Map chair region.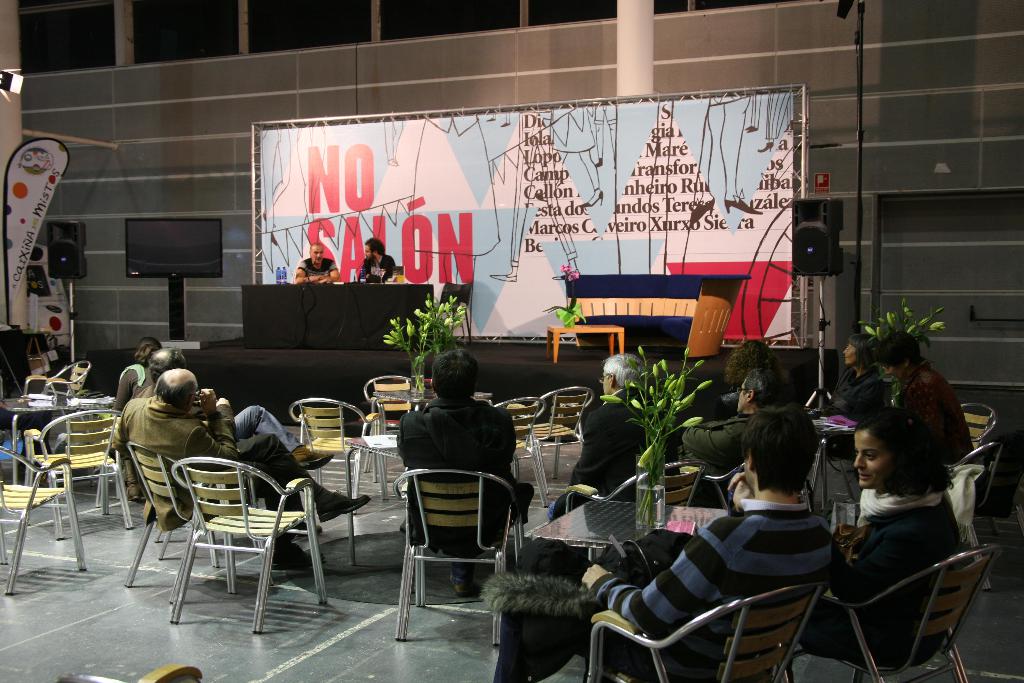
Mapped to 435:282:476:340.
